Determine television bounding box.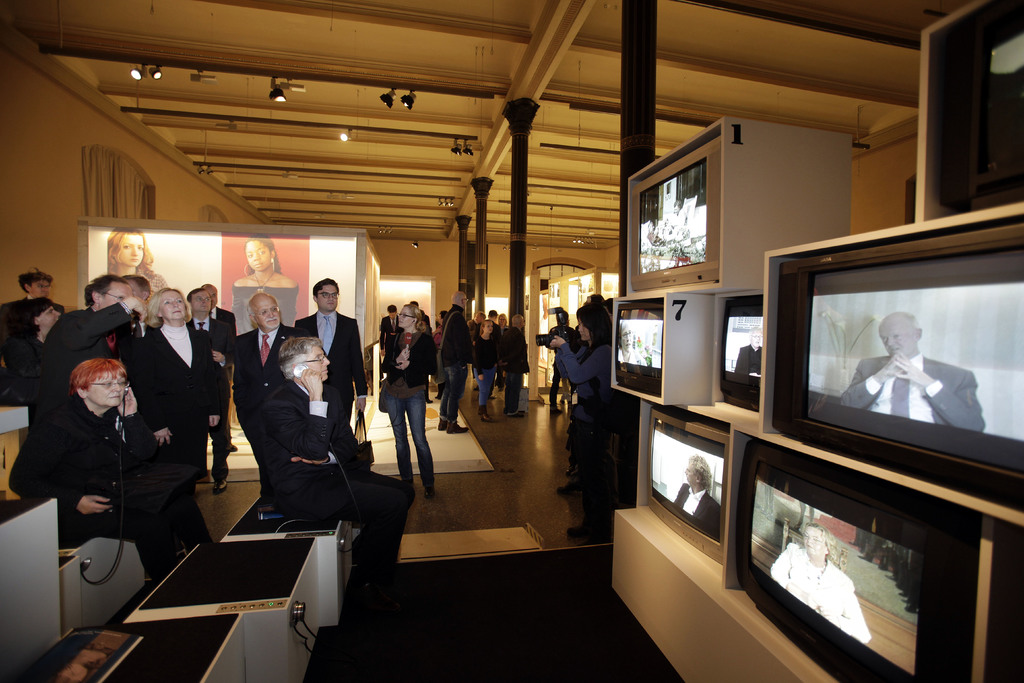
Determined: bbox(612, 104, 867, 300).
